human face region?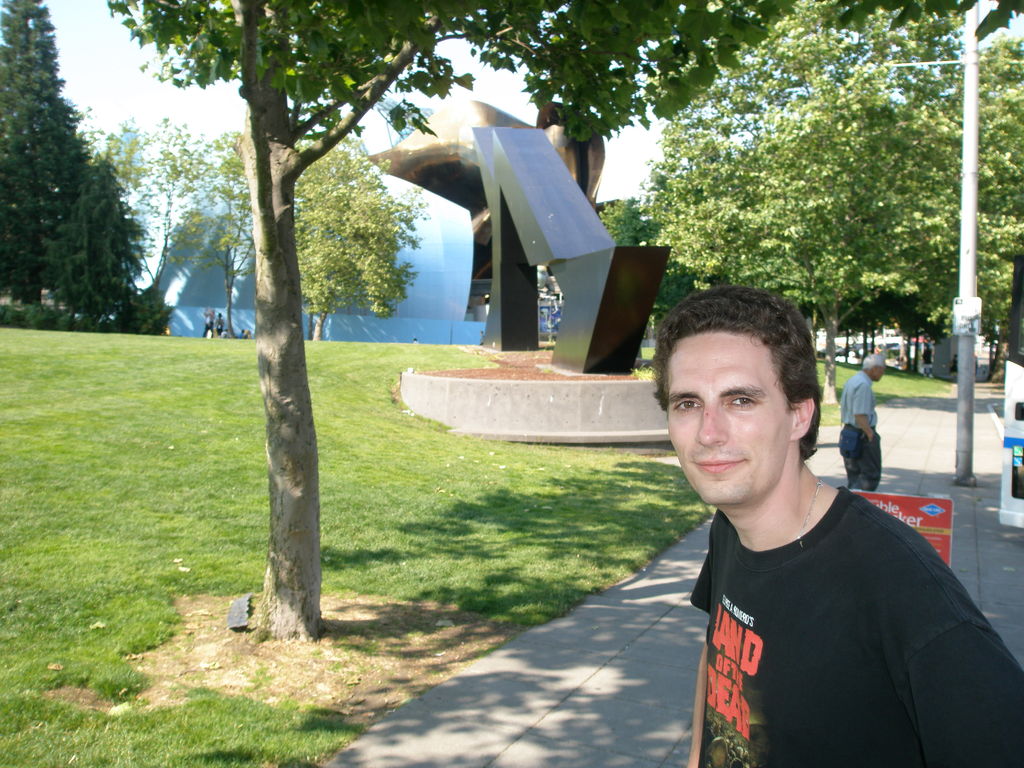
[666,335,798,507]
